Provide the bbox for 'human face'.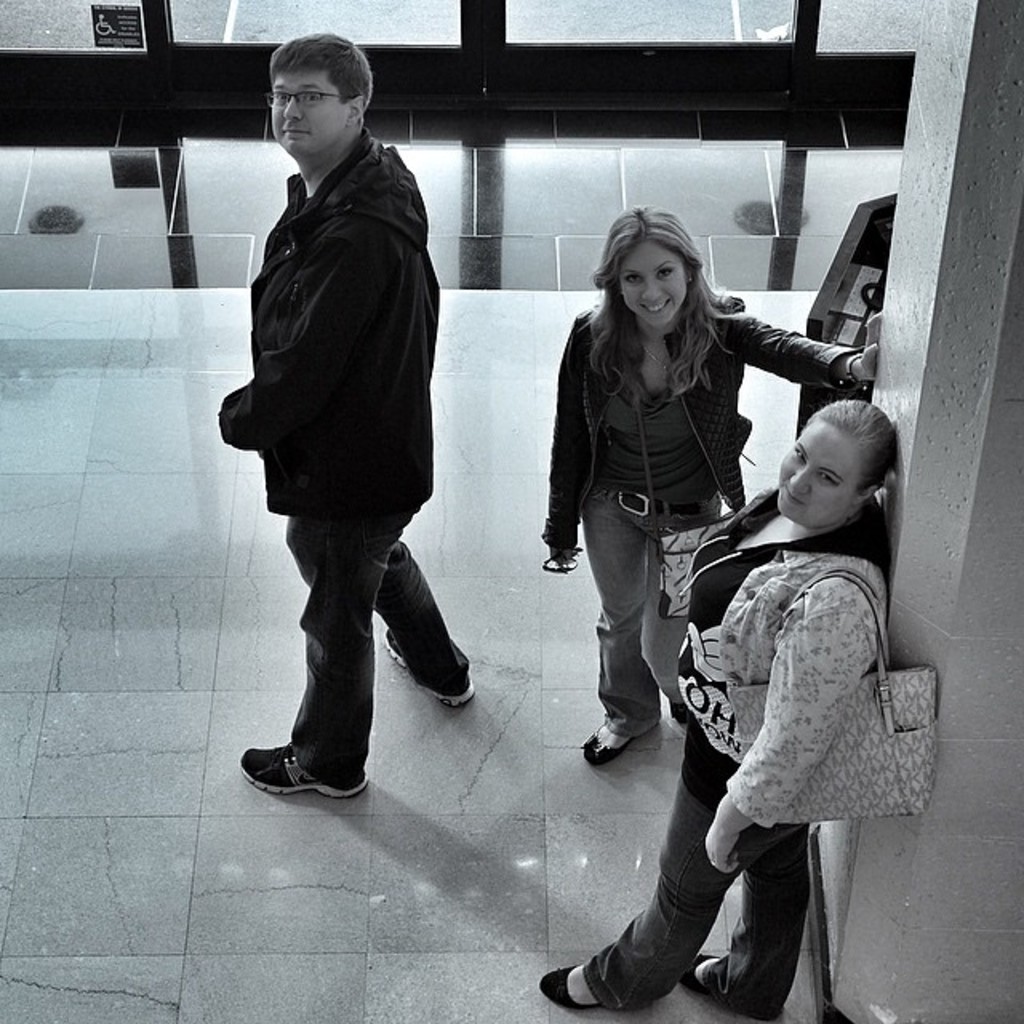
box=[776, 421, 858, 526].
